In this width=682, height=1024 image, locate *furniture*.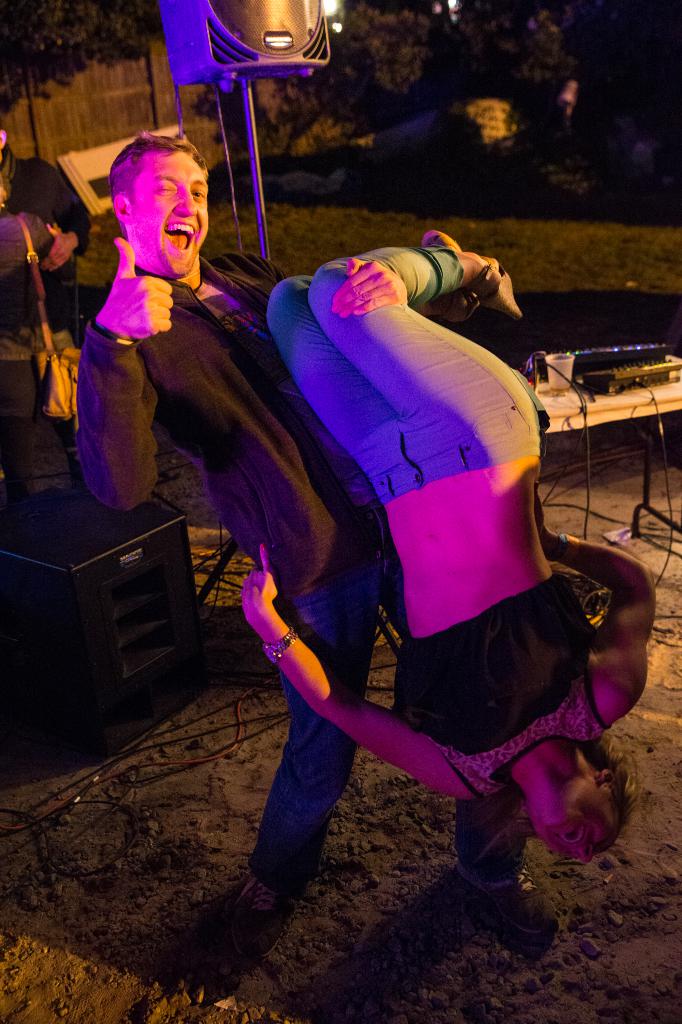
Bounding box: box=[527, 356, 681, 559].
